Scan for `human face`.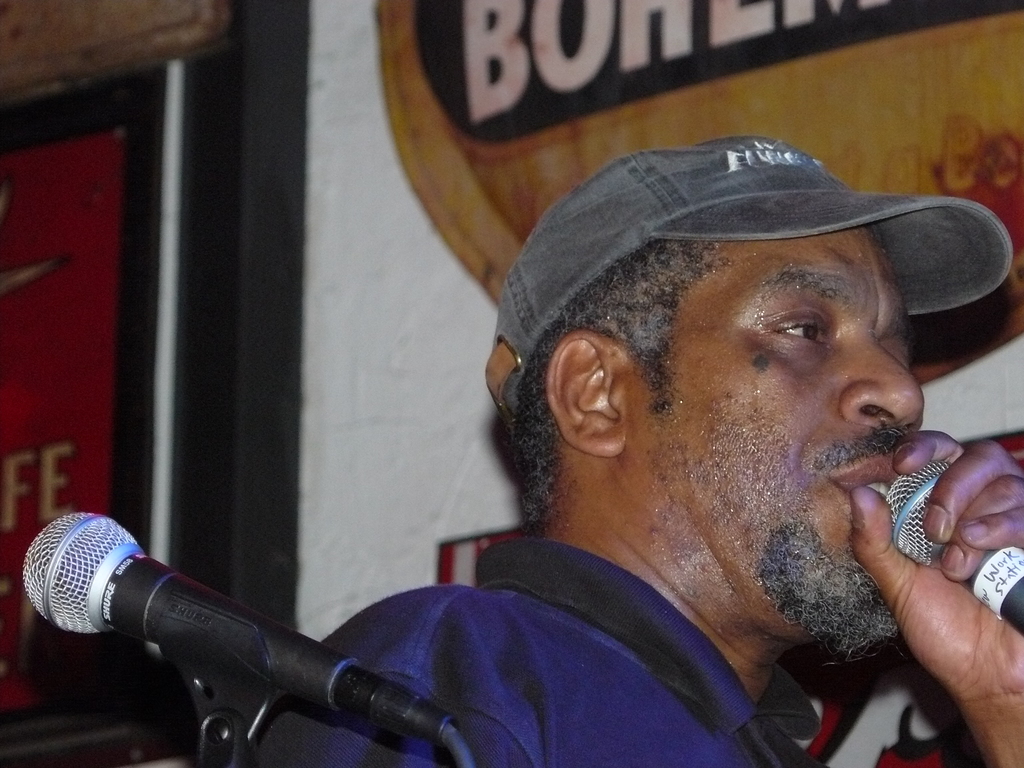
Scan result: locate(660, 227, 924, 641).
